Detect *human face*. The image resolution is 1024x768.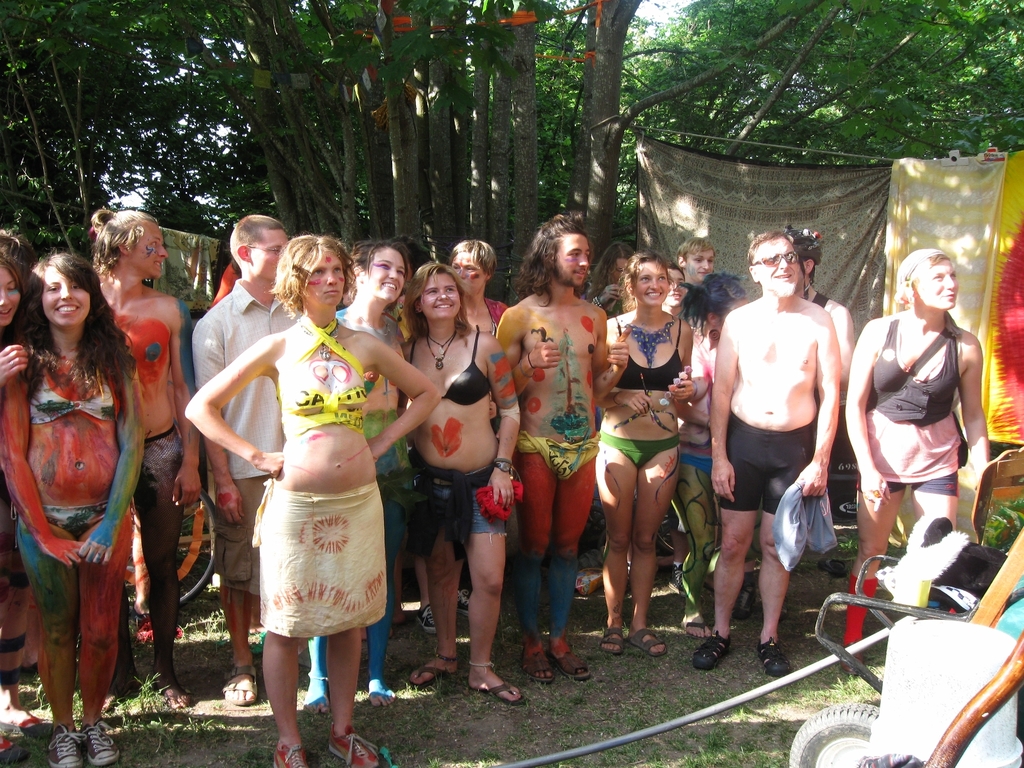
758 237 795 300.
